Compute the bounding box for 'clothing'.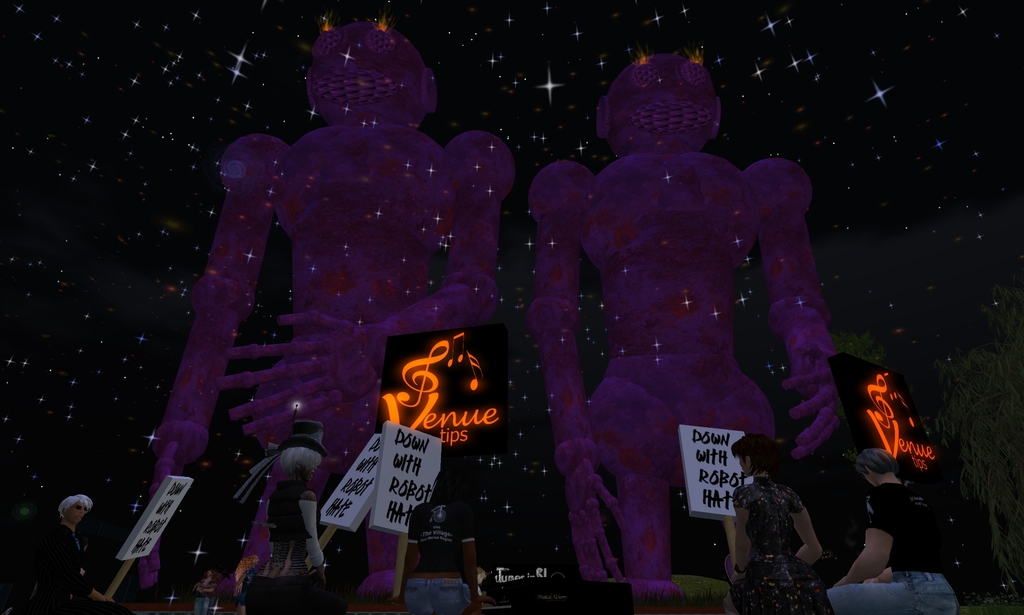
[left=829, top=482, right=960, bottom=609].
